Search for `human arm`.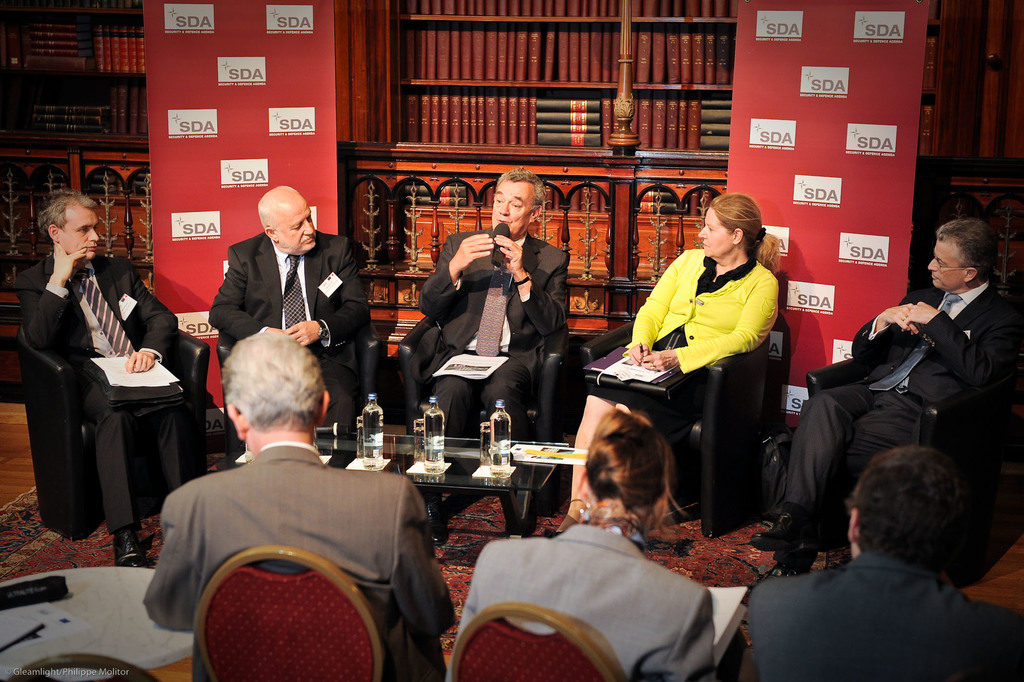
Found at <region>289, 240, 375, 348</region>.
